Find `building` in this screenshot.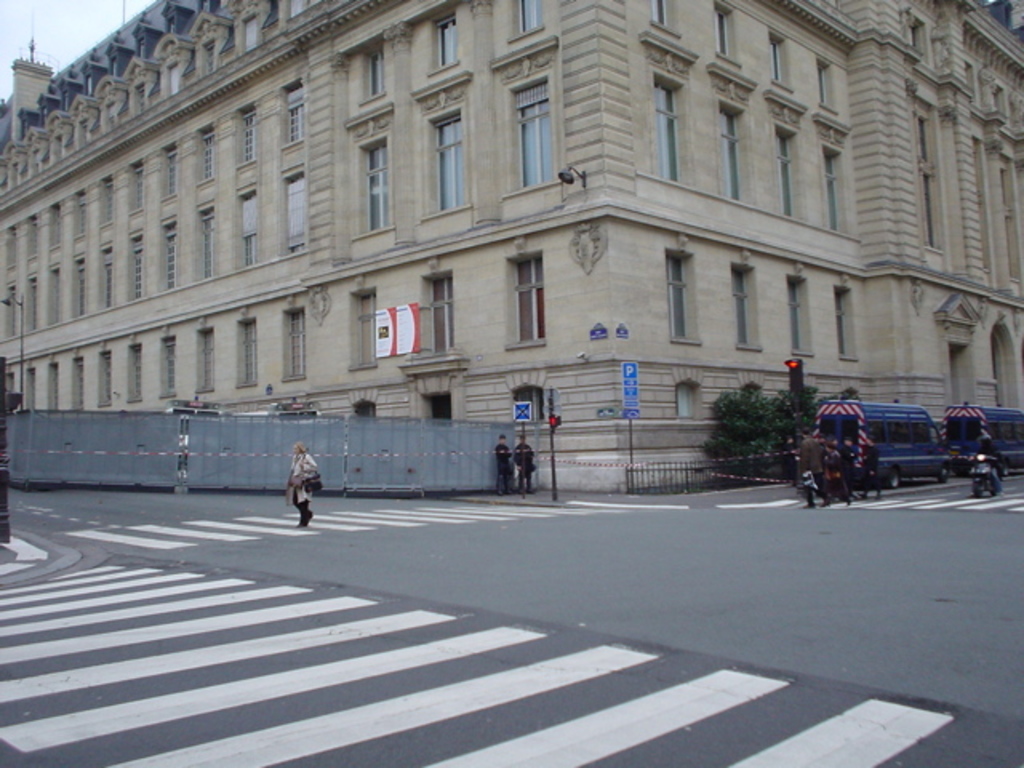
The bounding box for `building` is box(0, 0, 1022, 496).
